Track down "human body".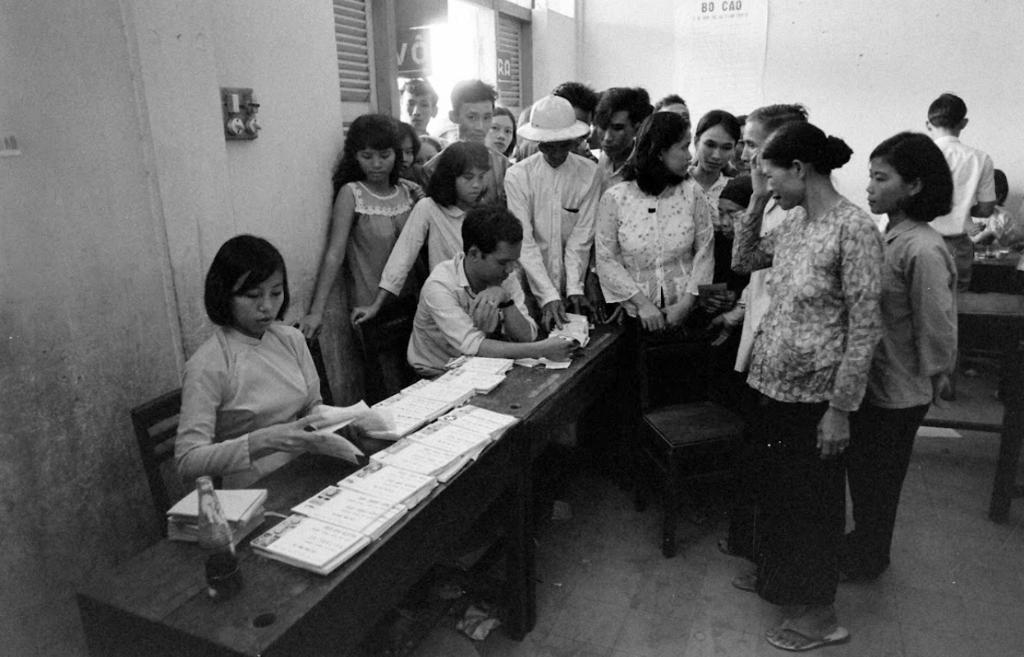
Tracked to pyautogui.locateOnScreen(927, 90, 995, 375).
